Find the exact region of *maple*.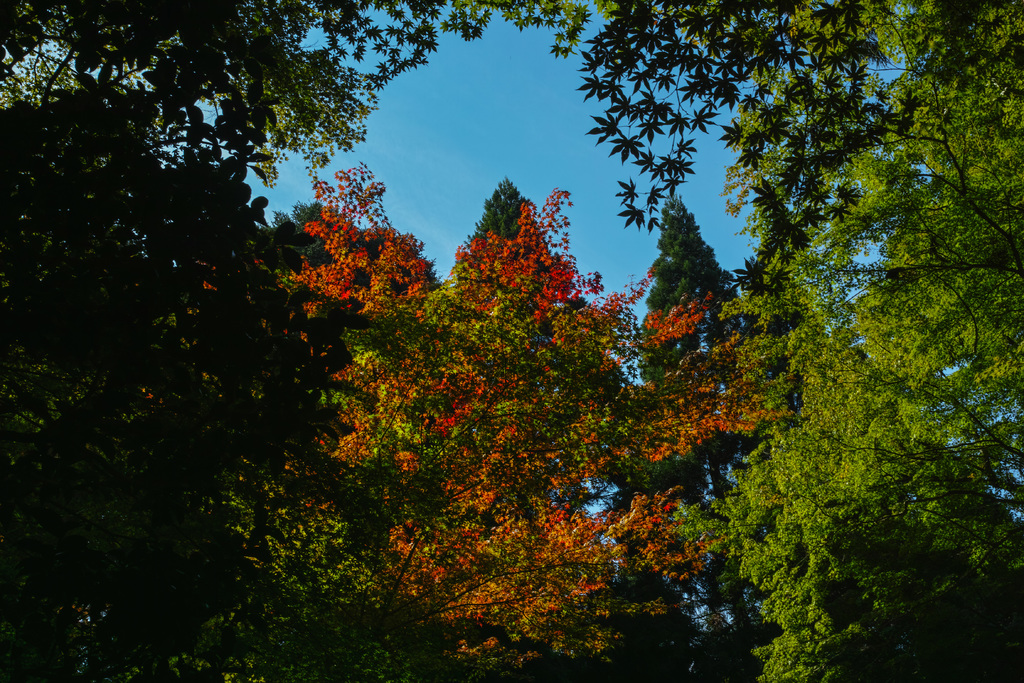
Exact region: 589,201,783,518.
